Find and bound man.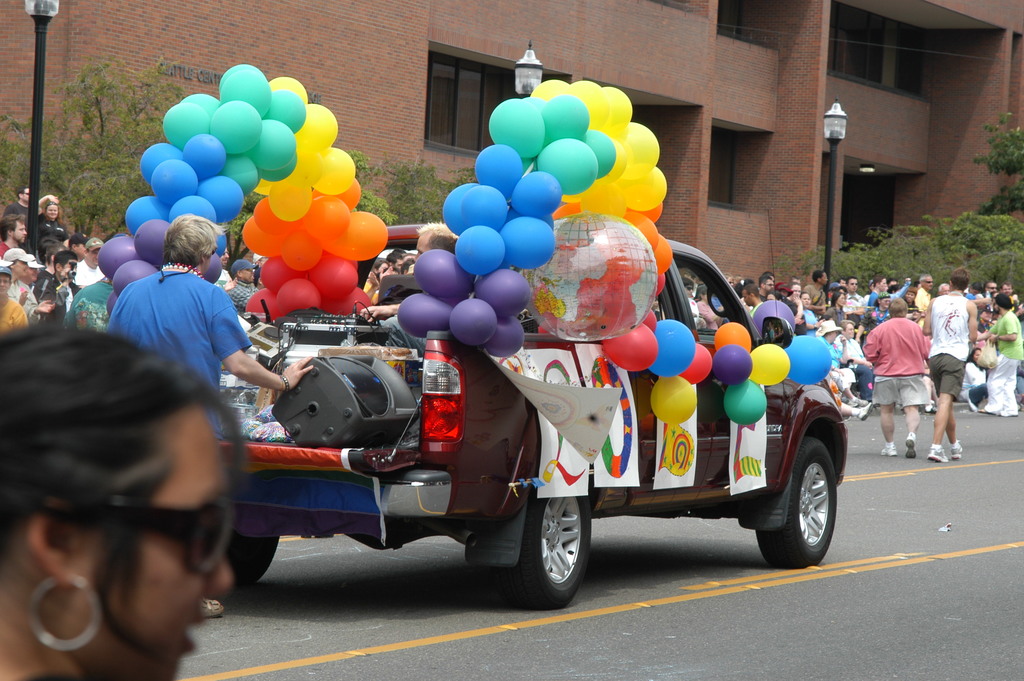
Bound: {"x1": 225, "y1": 258, "x2": 253, "y2": 318}.
